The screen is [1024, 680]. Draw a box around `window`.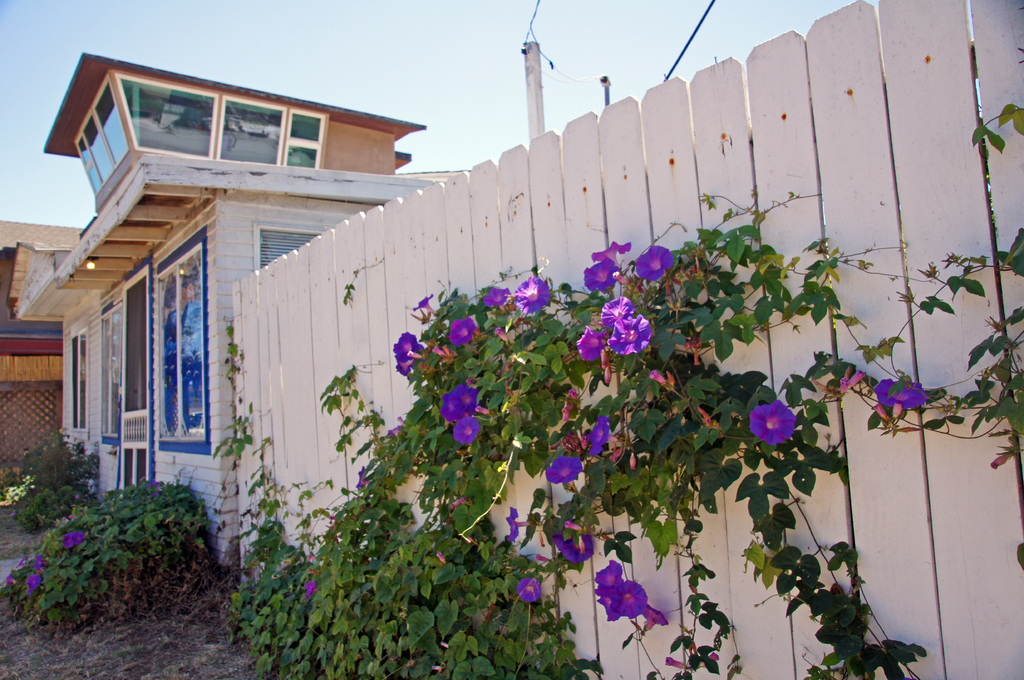
<region>155, 226, 211, 454</region>.
